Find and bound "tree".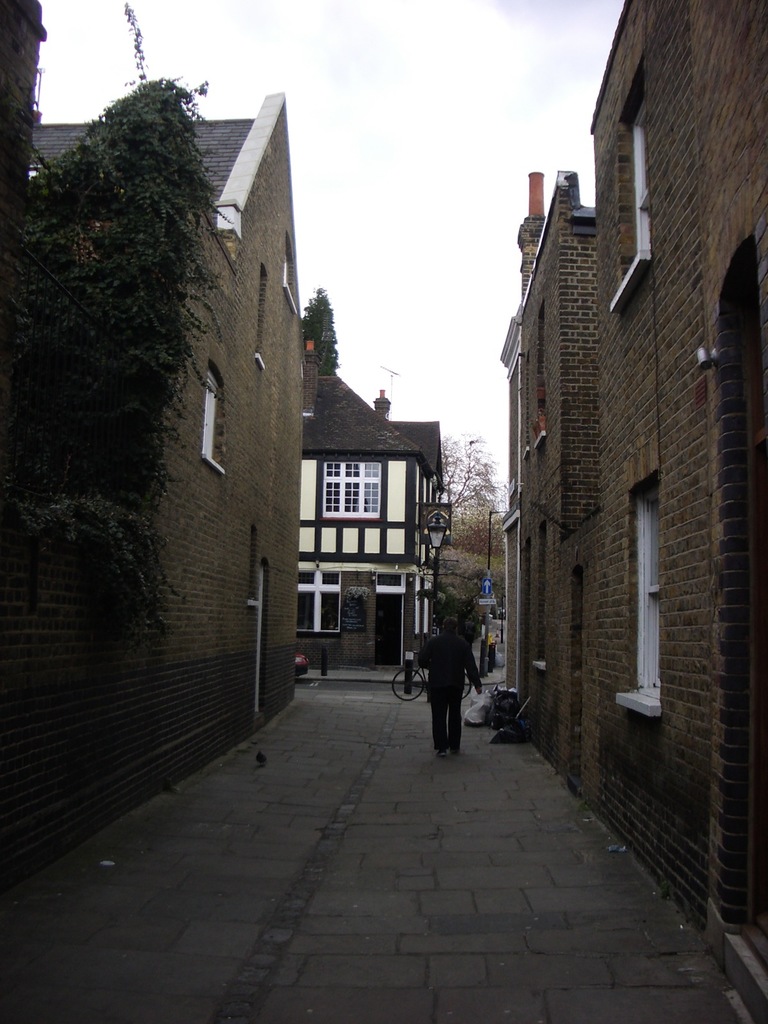
Bound: bbox=[16, 58, 247, 330].
